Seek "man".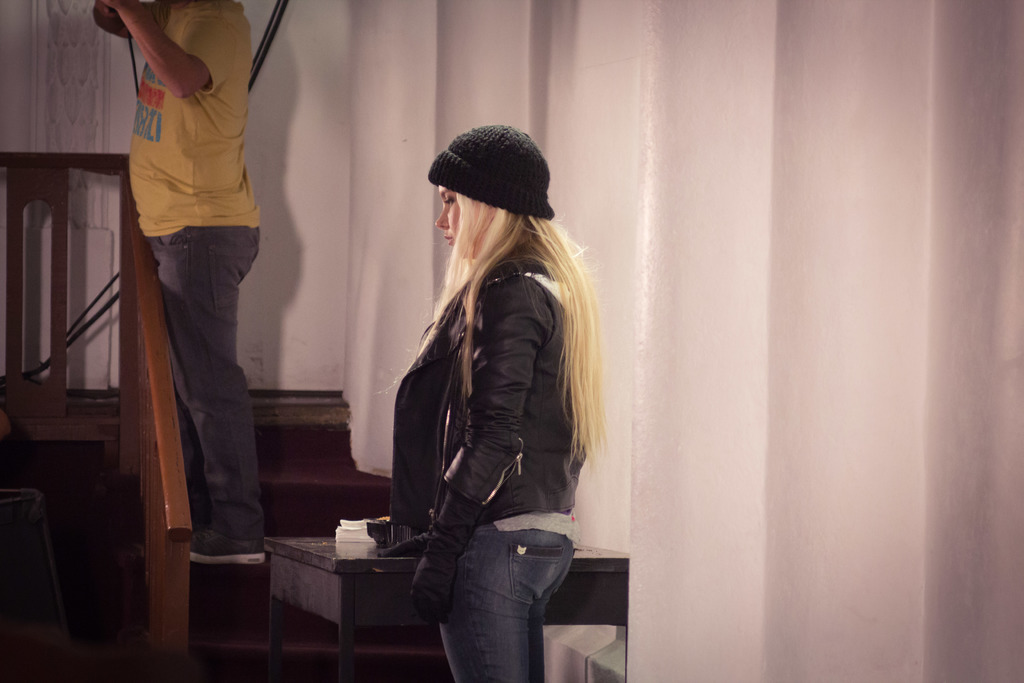
x1=92, y1=0, x2=264, y2=571.
